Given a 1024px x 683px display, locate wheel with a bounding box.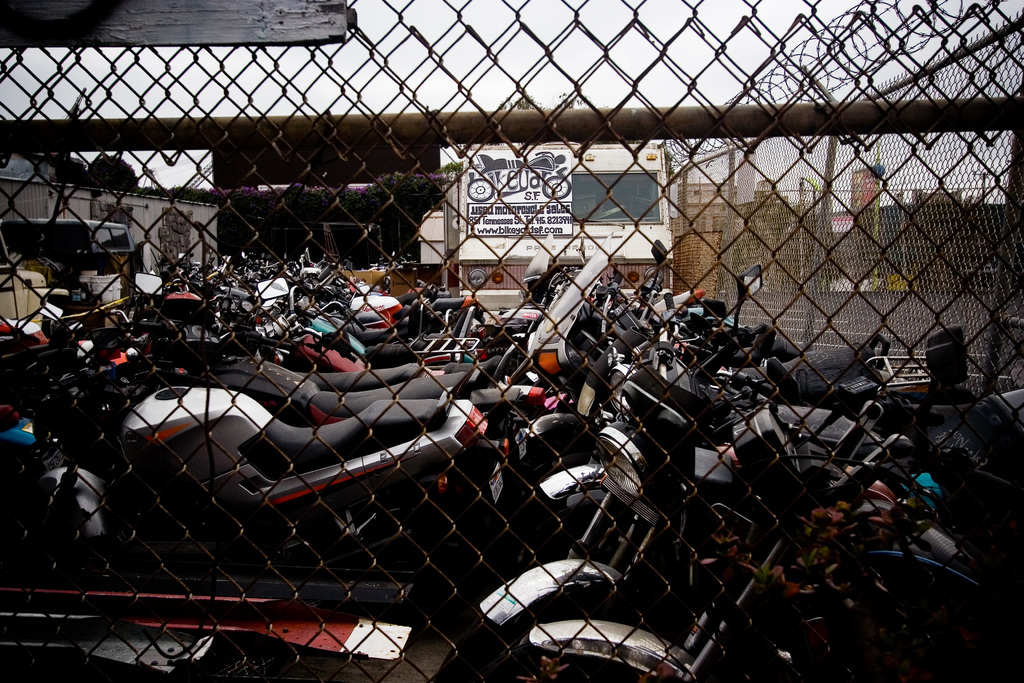
Located: rect(485, 641, 646, 682).
